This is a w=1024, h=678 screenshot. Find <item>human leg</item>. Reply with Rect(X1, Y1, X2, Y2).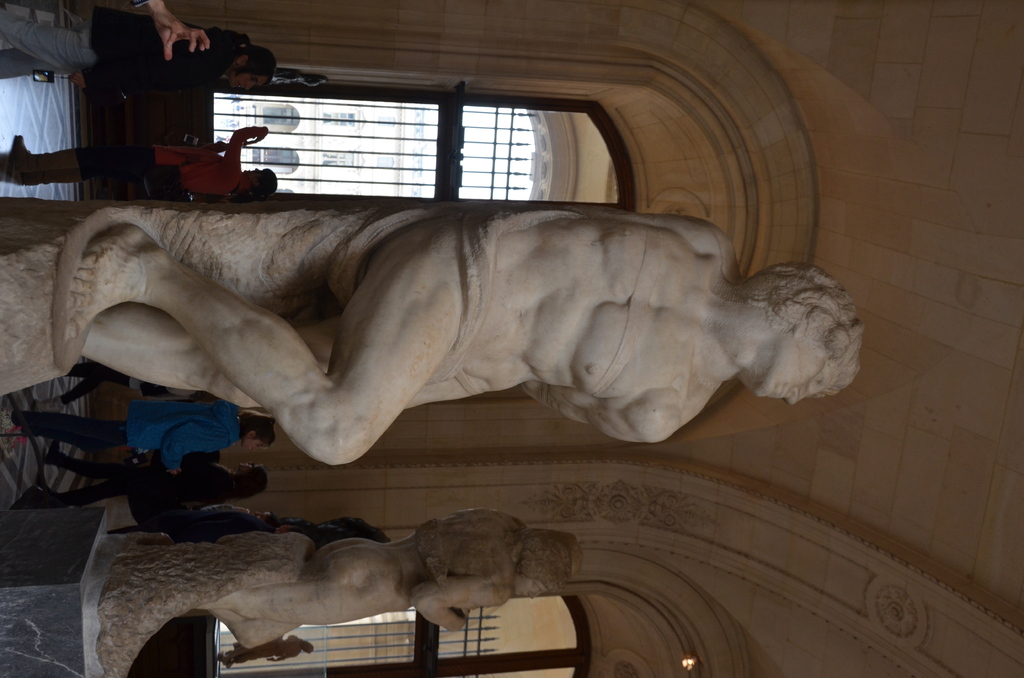
Rect(78, 305, 461, 408).
